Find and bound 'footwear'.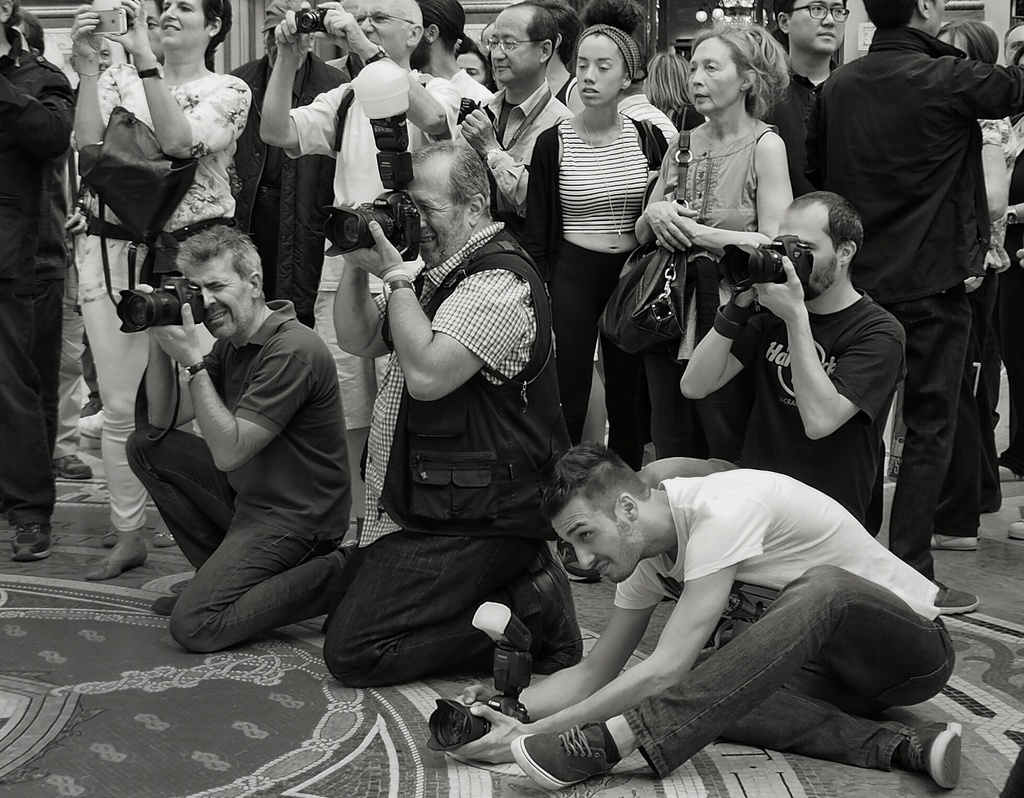
Bound: {"left": 152, "top": 593, "right": 177, "bottom": 613}.
